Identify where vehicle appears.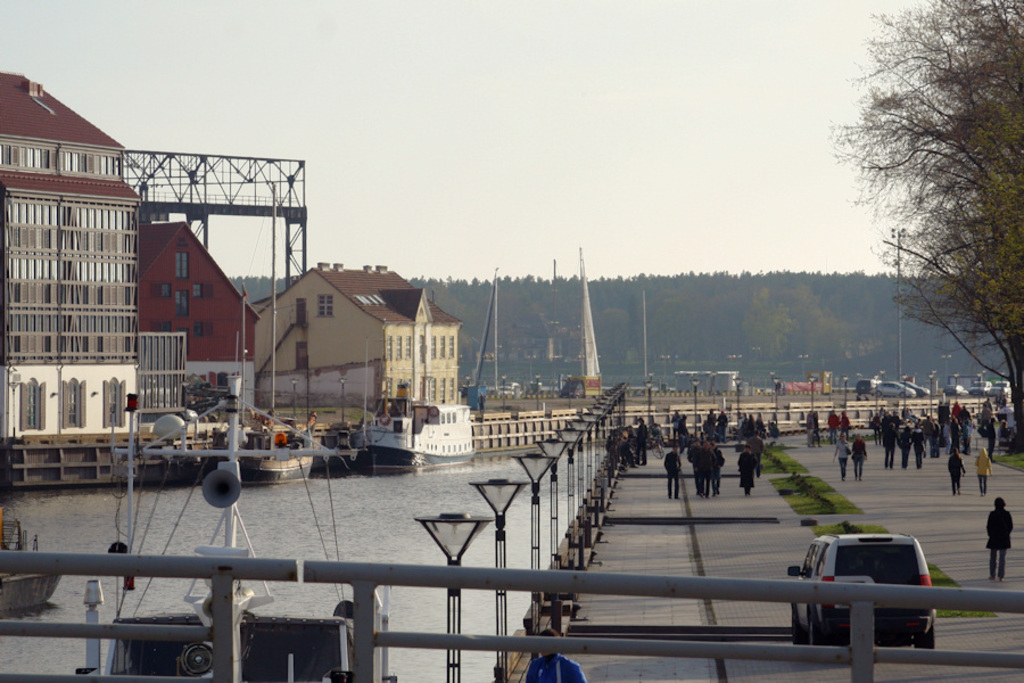
Appears at x1=944 y1=382 x2=963 y2=397.
